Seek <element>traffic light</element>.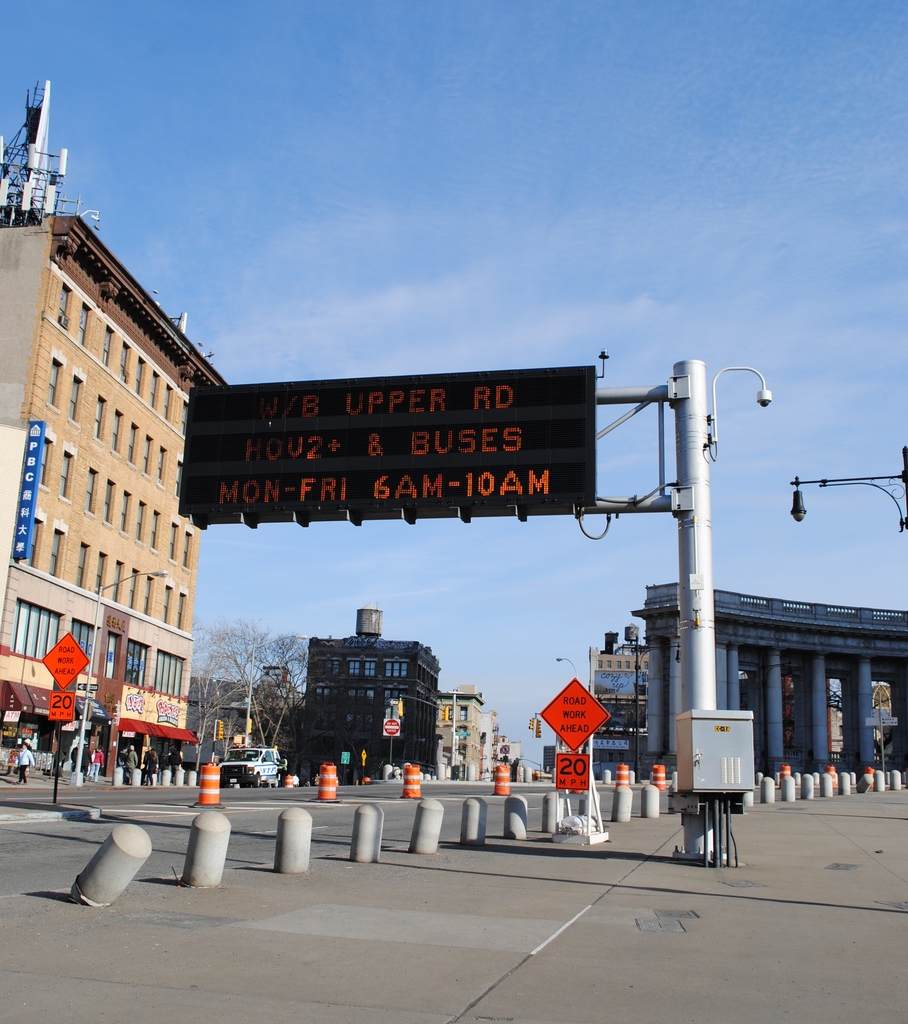
[535,718,540,737].
